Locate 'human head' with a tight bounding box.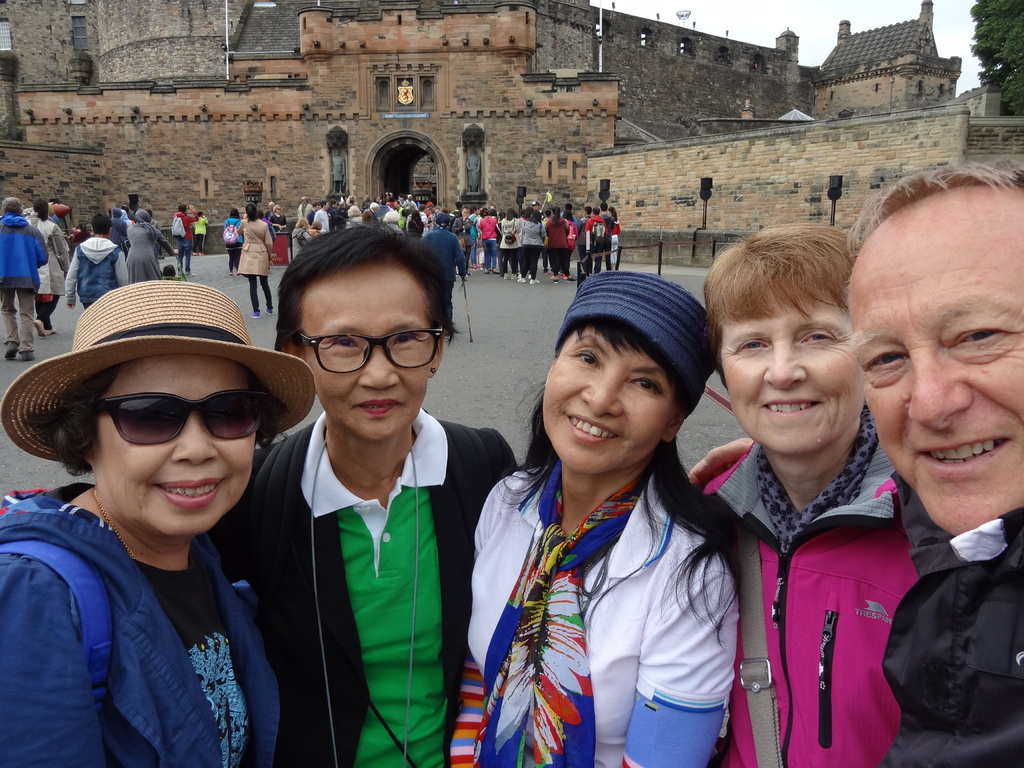
[x1=77, y1=223, x2=90, y2=234].
